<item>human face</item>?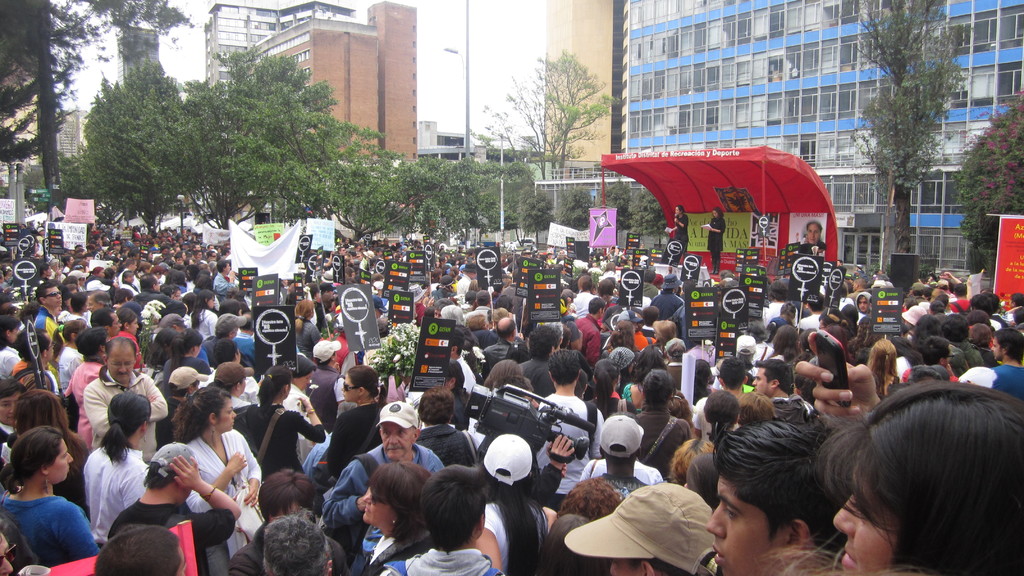
box(47, 443, 71, 483)
